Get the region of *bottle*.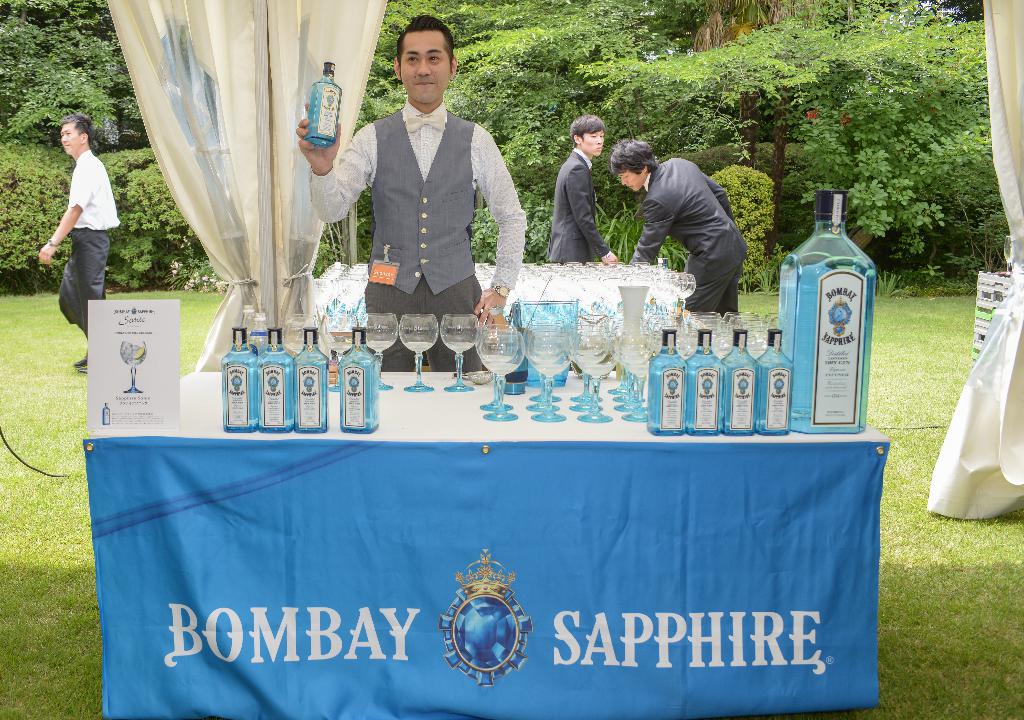
[720, 328, 755, 433].
